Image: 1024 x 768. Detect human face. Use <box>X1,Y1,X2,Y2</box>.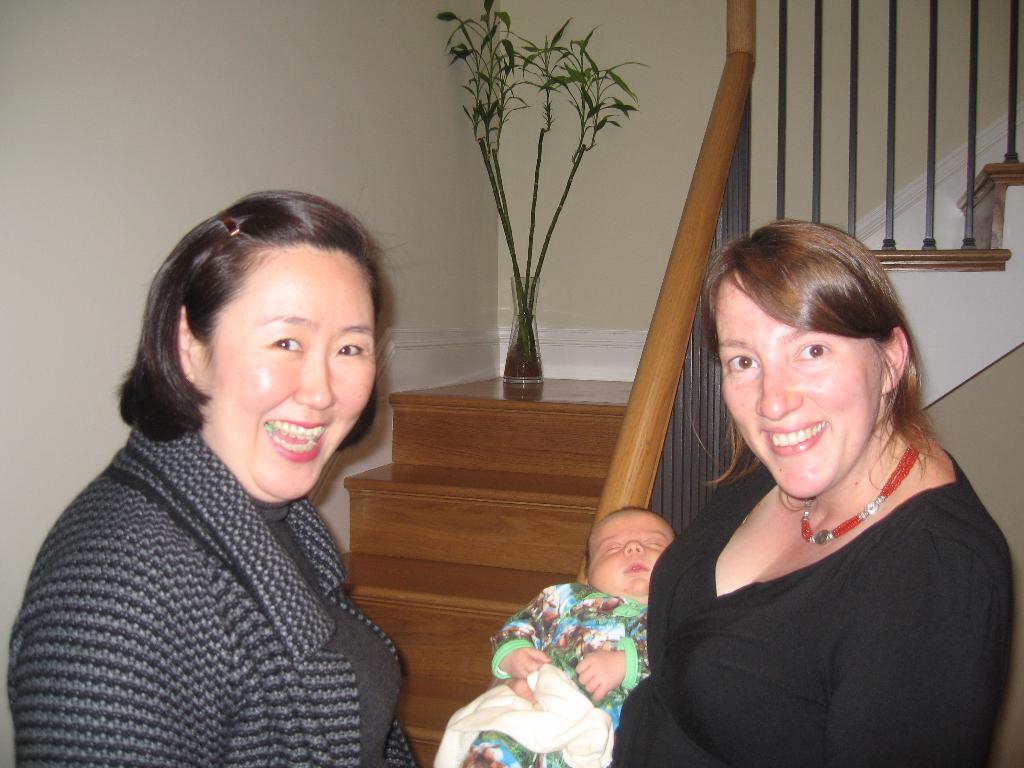
<box>715,281,880,498</box>.
